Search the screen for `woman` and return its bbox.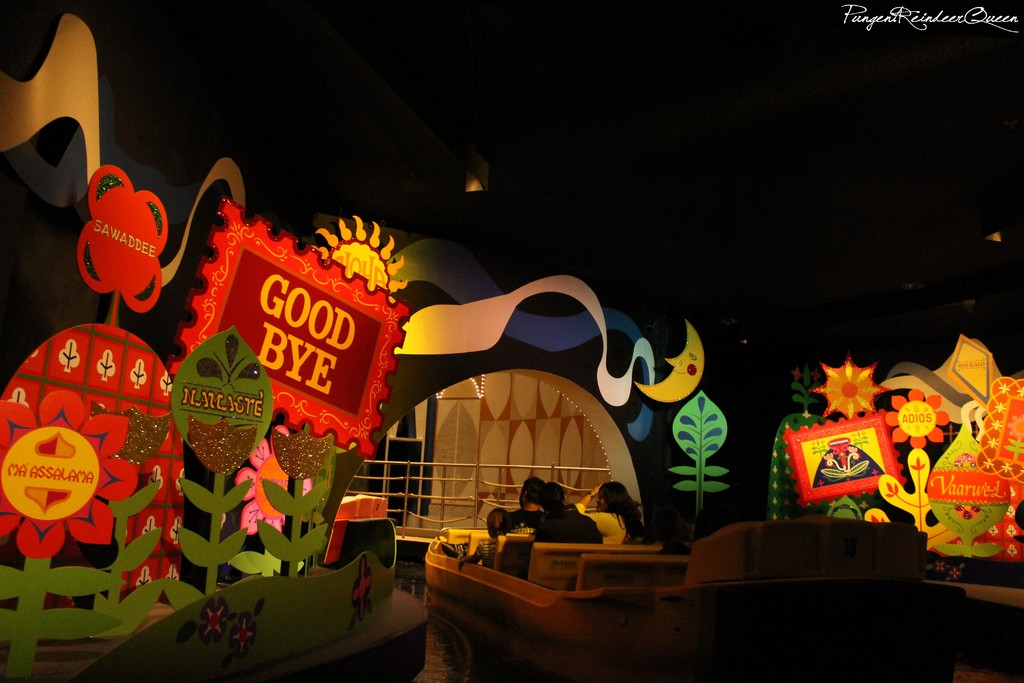
Found: pyautogui.locateOnScreen(572, 481, 642, 543).
